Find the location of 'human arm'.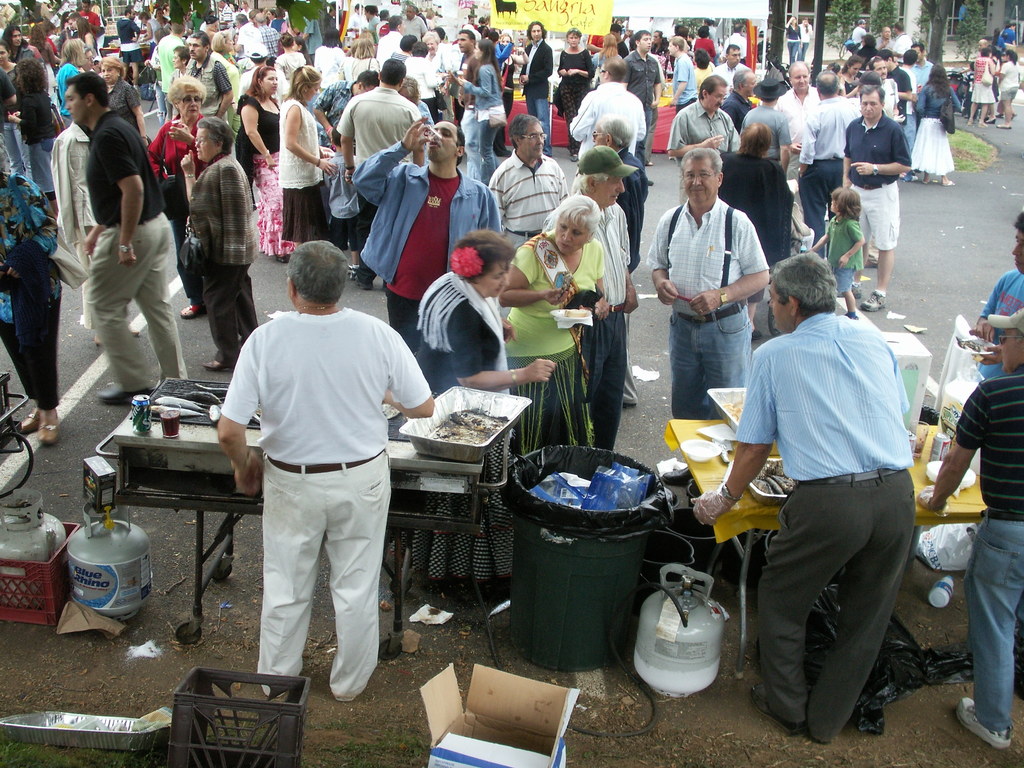
Location: 380,346,435,426.
